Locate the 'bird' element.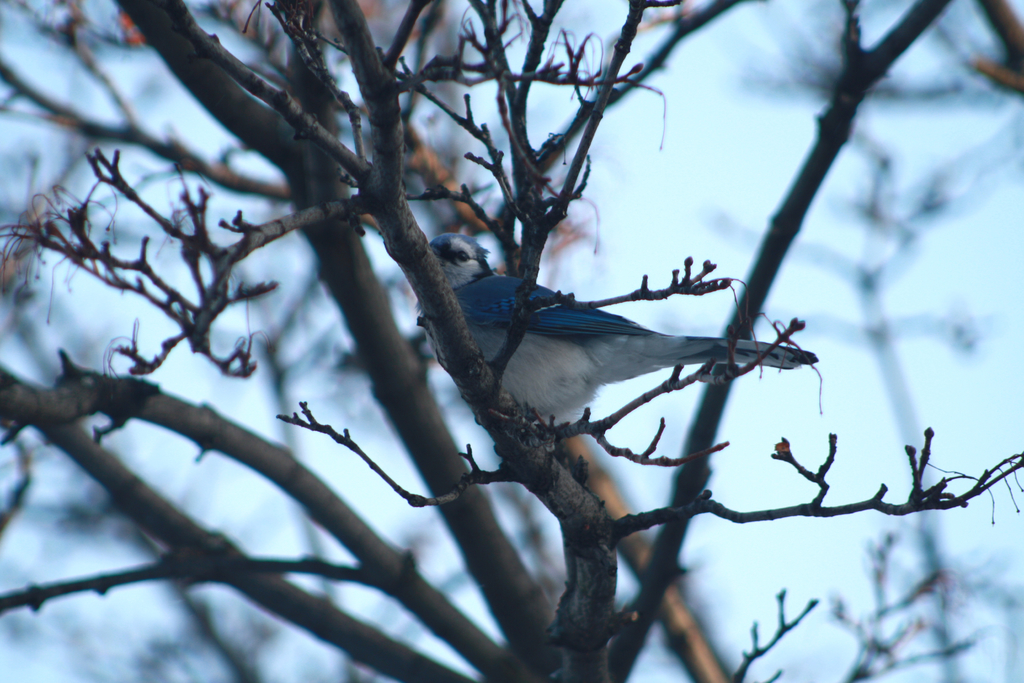
Element bbox: select_region(433, 227, 817, 422).
